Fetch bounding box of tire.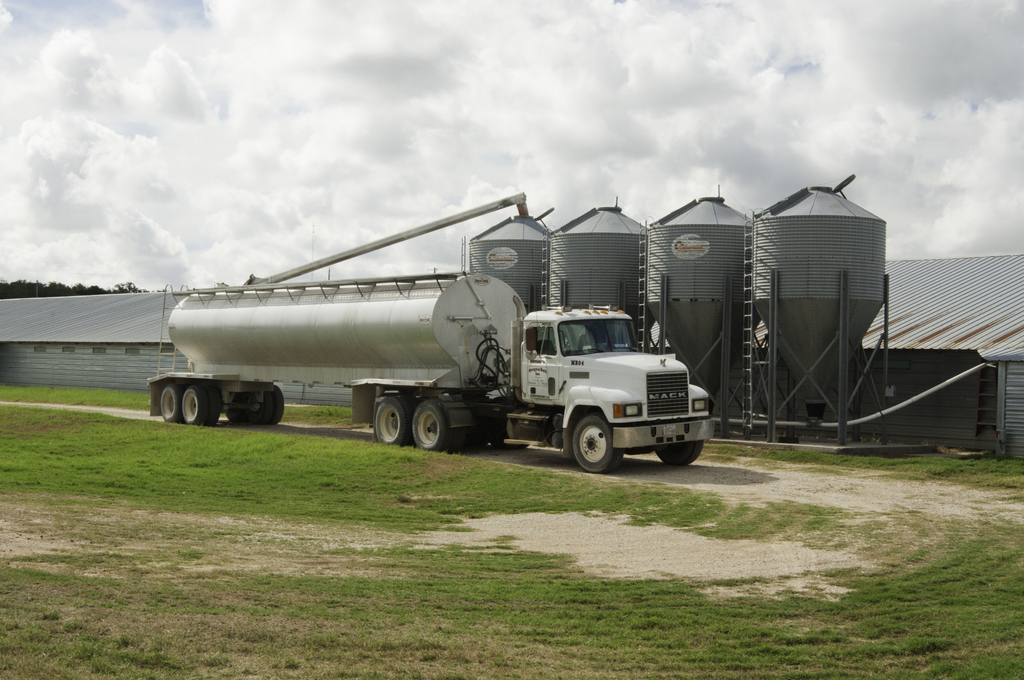
Bbox: locate(375, 394, 413, 445).
